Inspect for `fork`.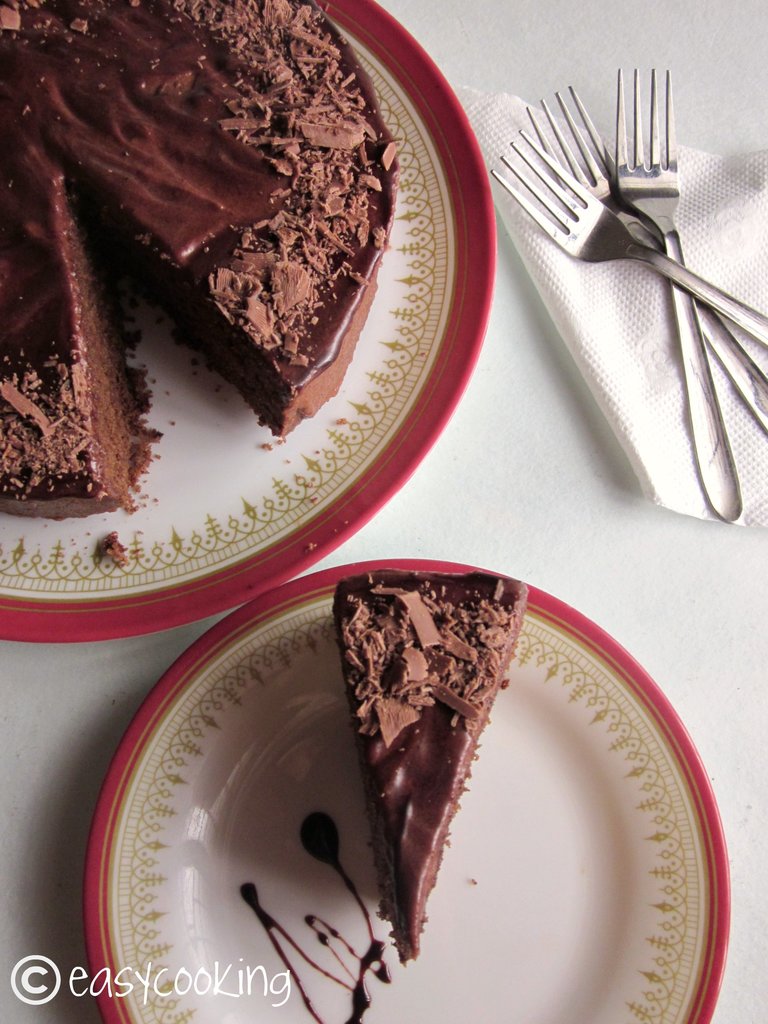
Inspection: bbox=(614, 67, 744, 525).
